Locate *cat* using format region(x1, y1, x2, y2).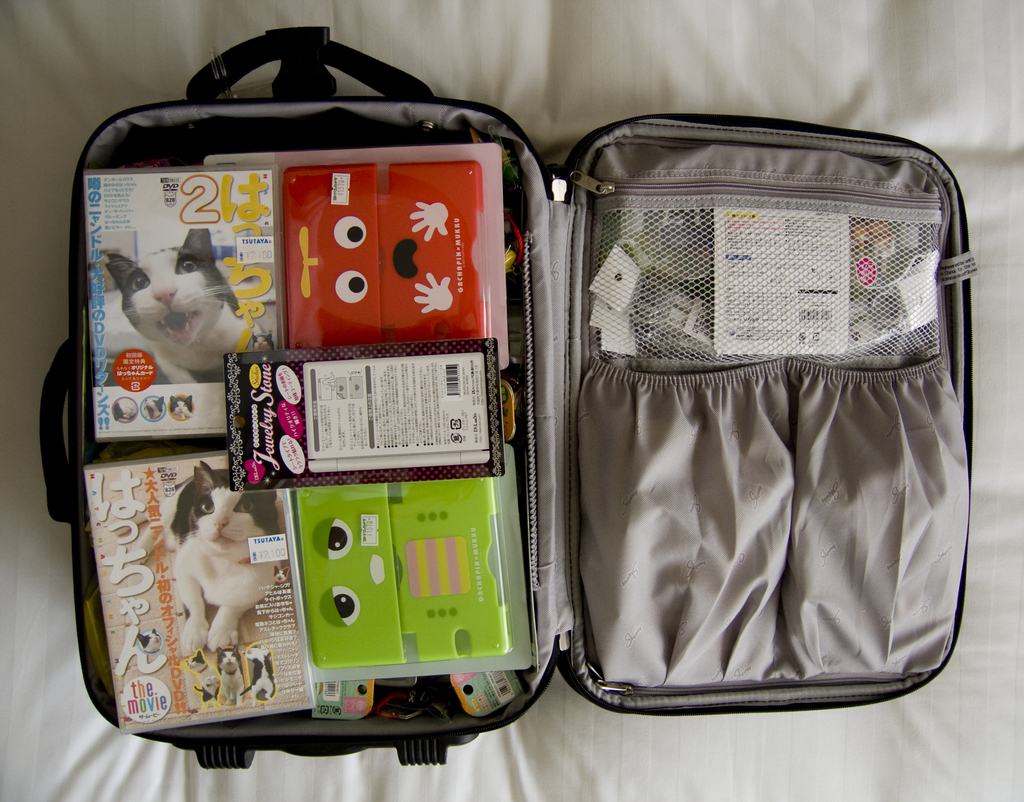
region(144, 396, 166, 421).
